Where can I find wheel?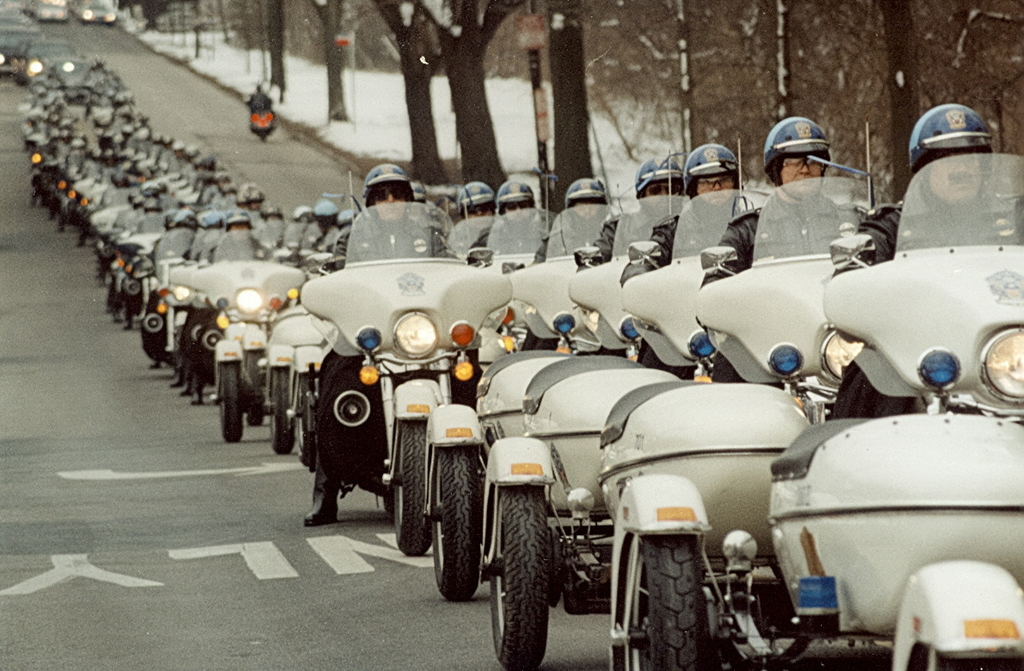
You can find it at 491 483 565 661.
